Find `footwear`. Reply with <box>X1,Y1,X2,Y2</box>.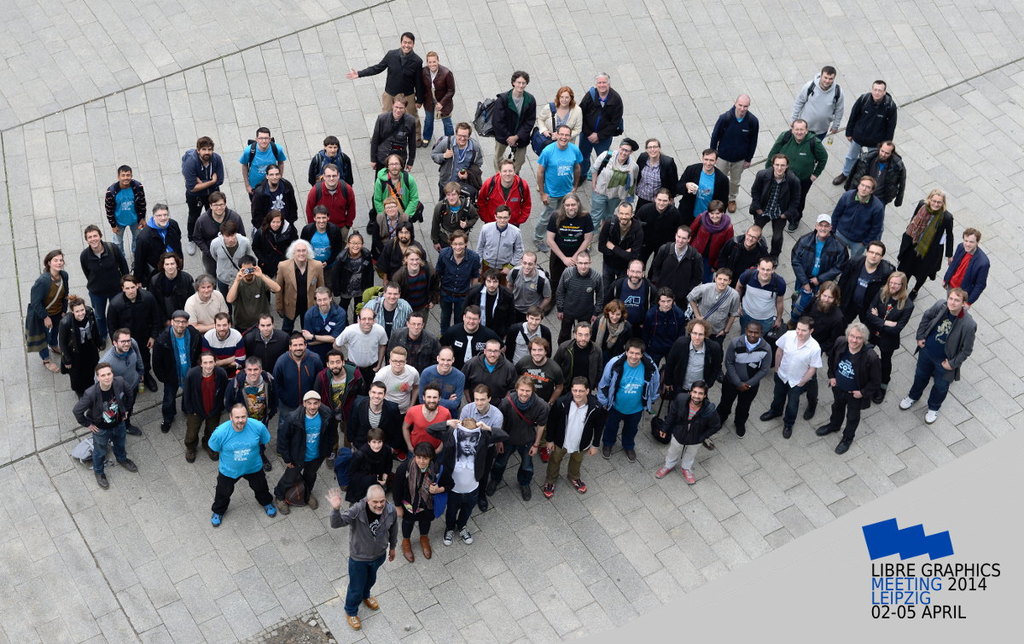
<box>719,372,724,381</box>.
